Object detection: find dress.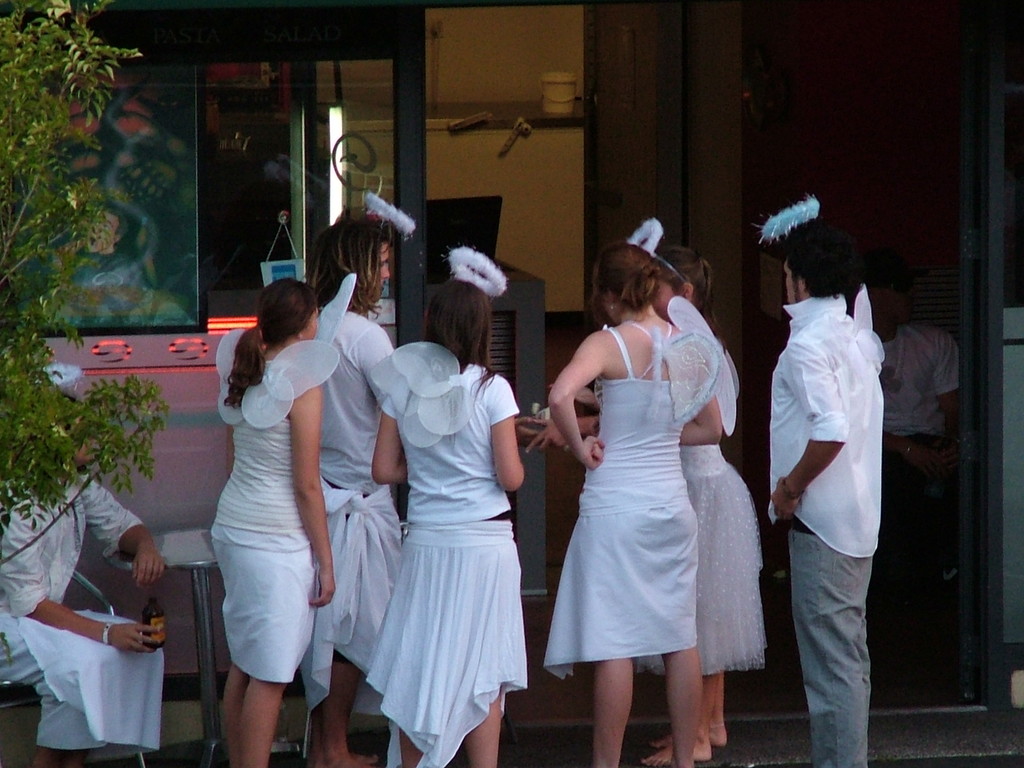
{"left": 364, "top": 339, "right": 538, "bottom": 767}.
